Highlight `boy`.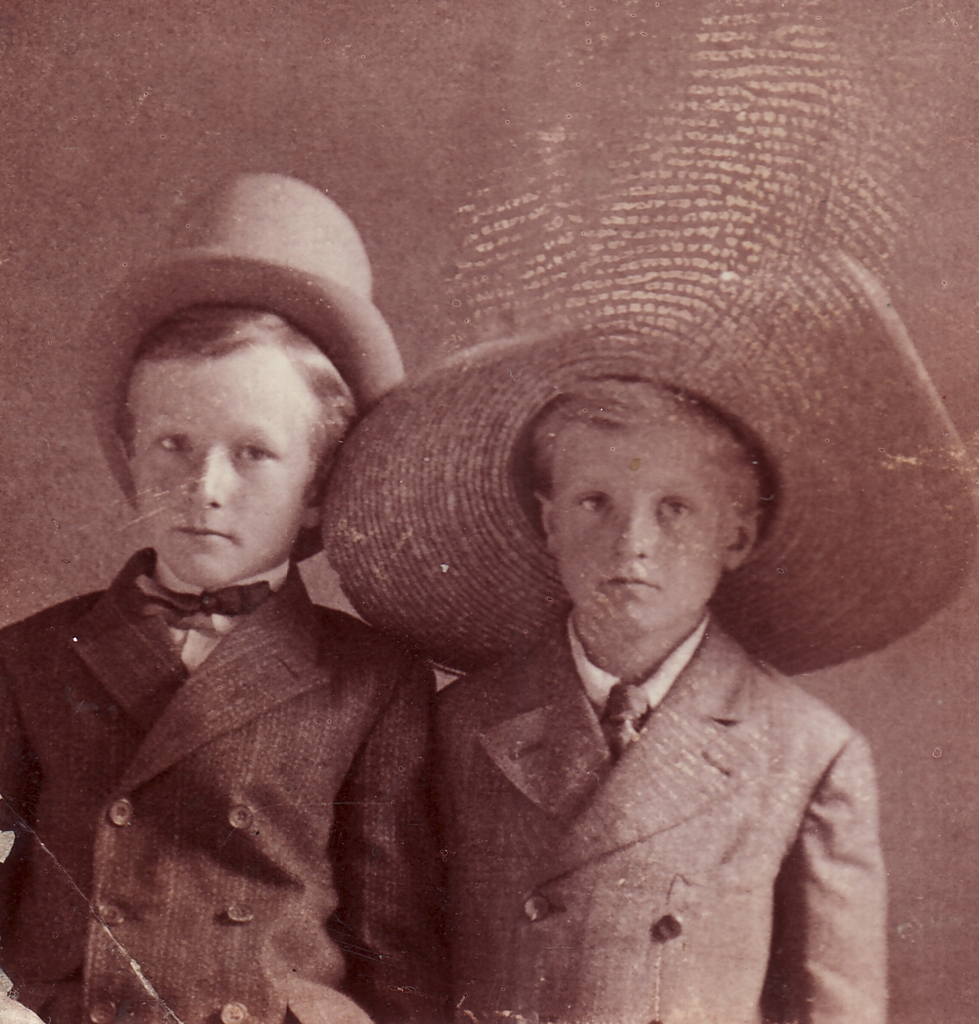
Highlighted region: left=329, top=329, right=975, bottom=1023.
